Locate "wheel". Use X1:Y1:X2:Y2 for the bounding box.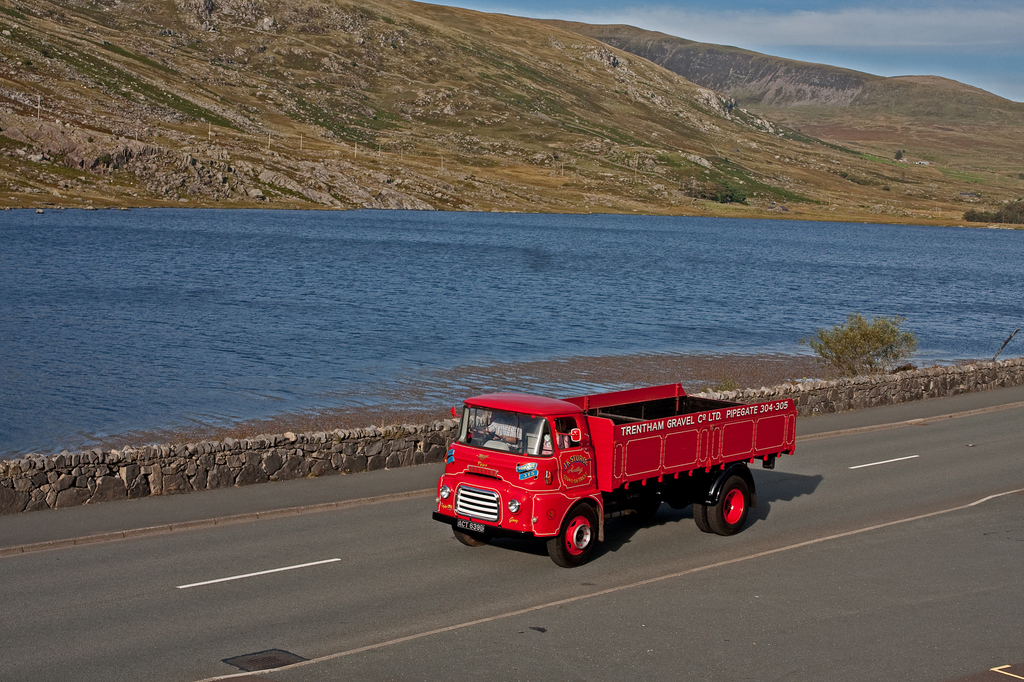
547:504:596:569.
